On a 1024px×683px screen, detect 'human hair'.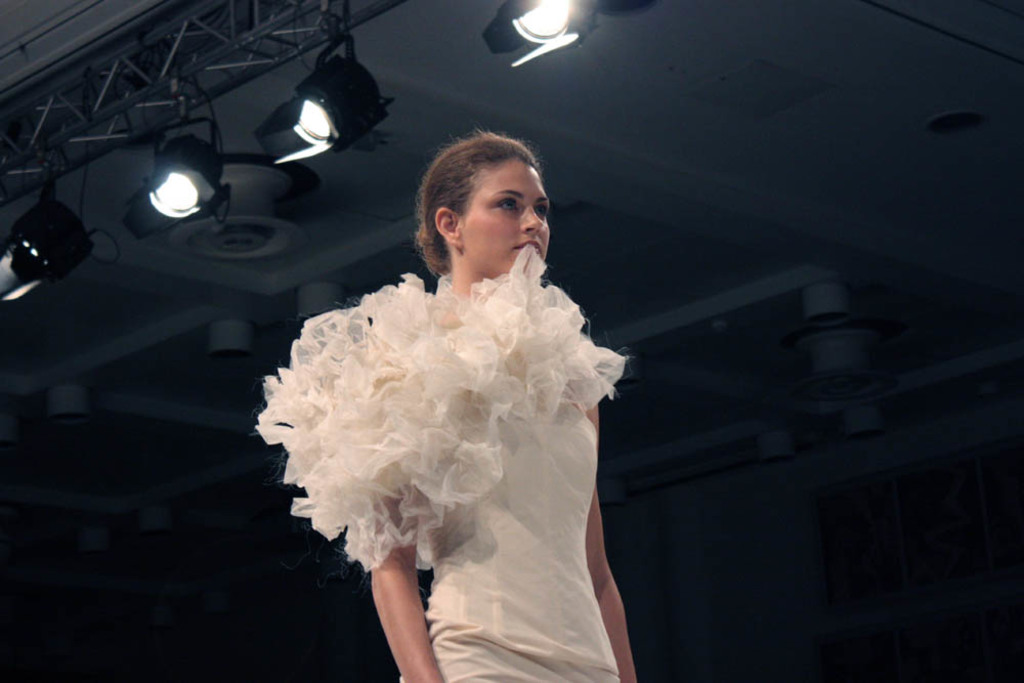
x1=396, y1=130, x2=554, y2=275.
